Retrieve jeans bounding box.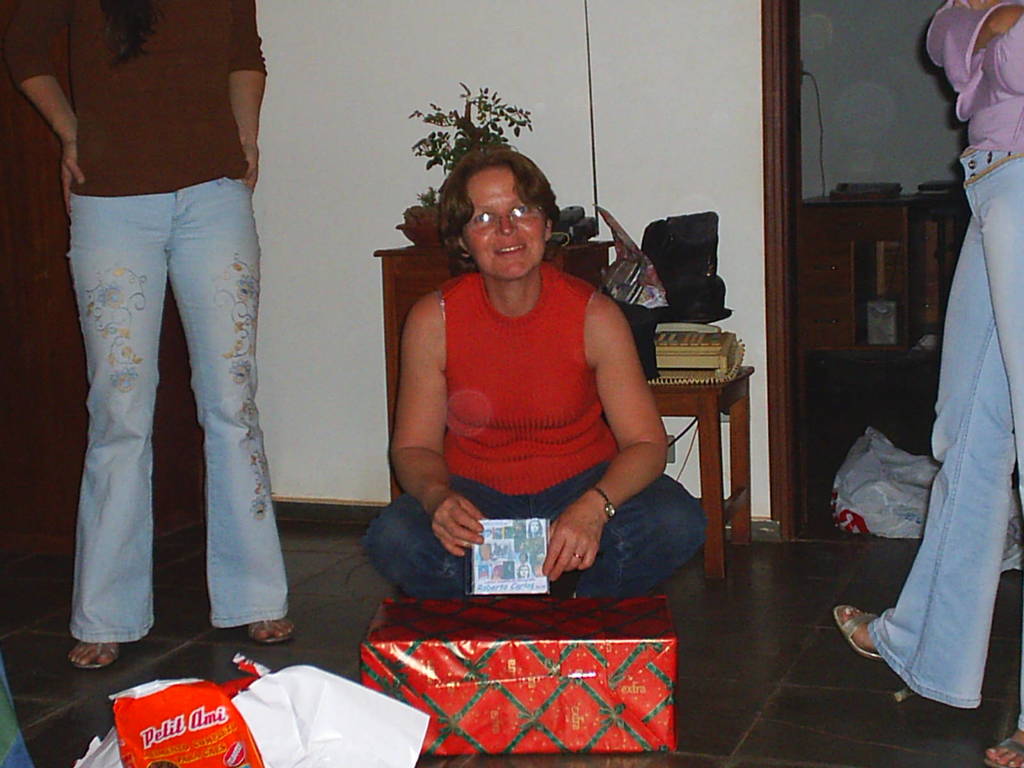
Bounding box: Rect(875, 157, 1023, 705).
